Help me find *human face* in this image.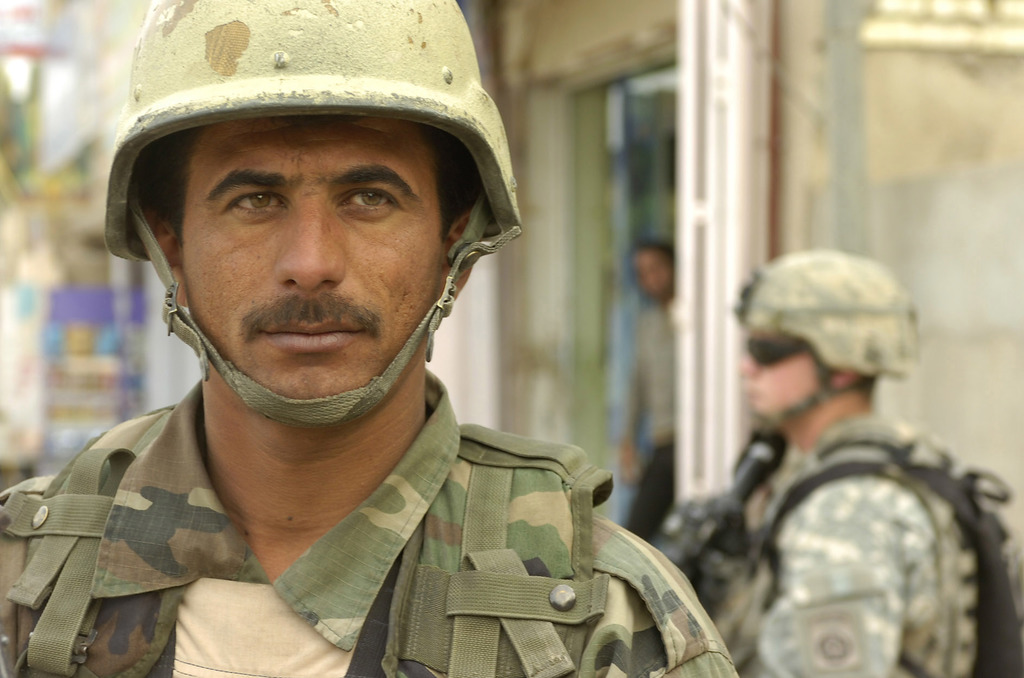
Found it: rect(630, 241, 675, 300).
